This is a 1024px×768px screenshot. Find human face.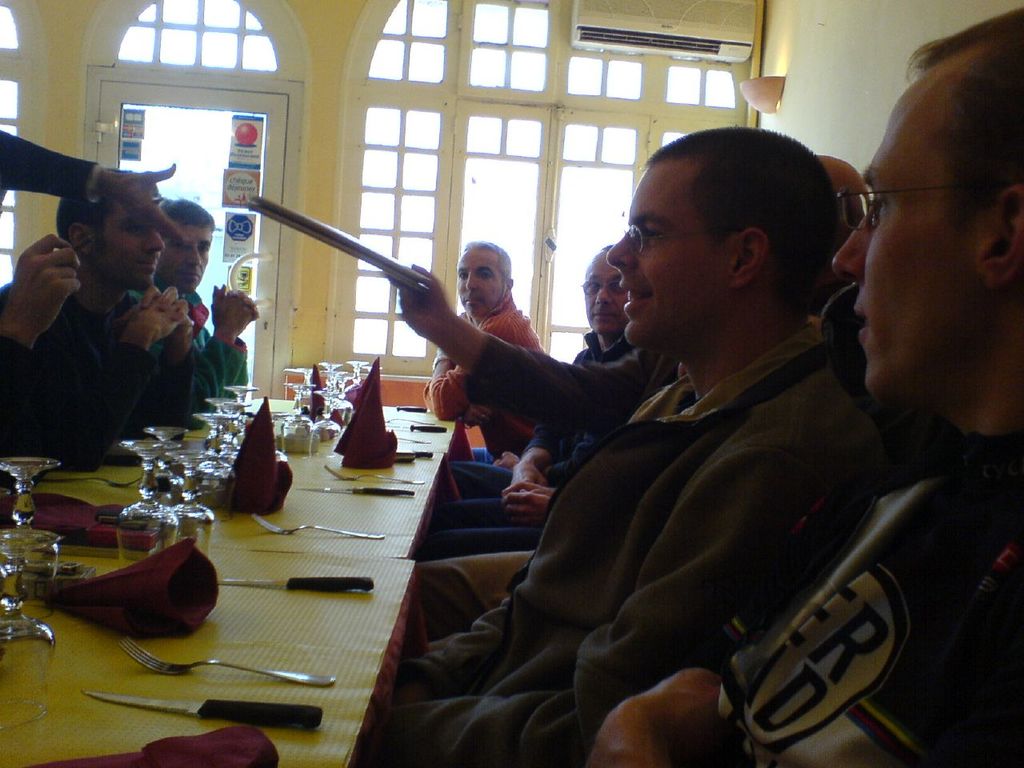
Bounding box: 610:166:729:348.
